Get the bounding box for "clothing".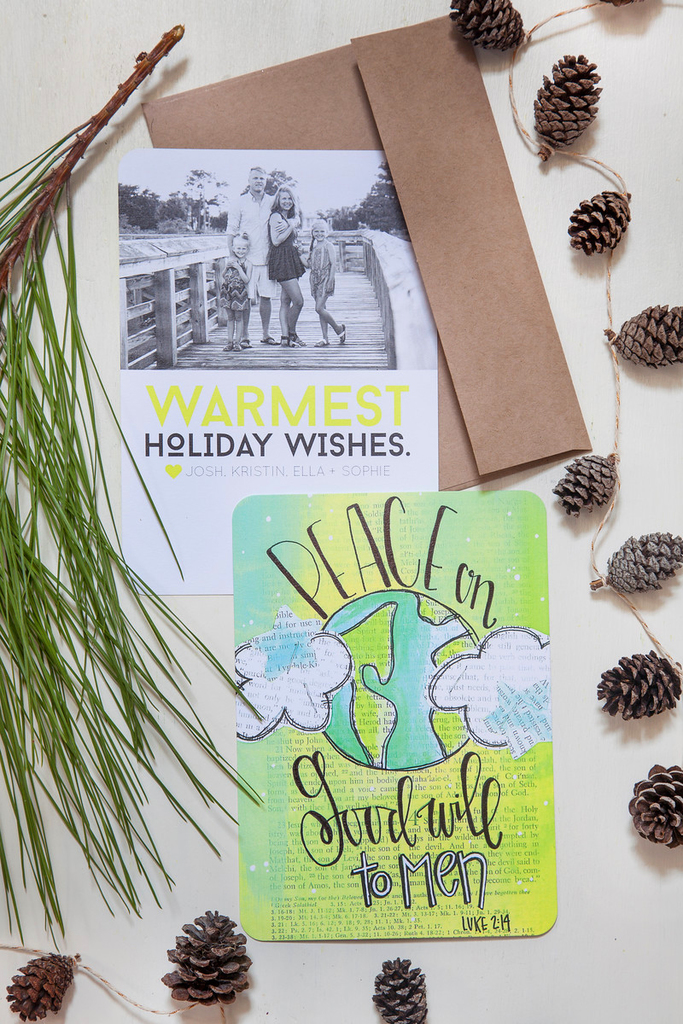
269, 199, 304, 278.
